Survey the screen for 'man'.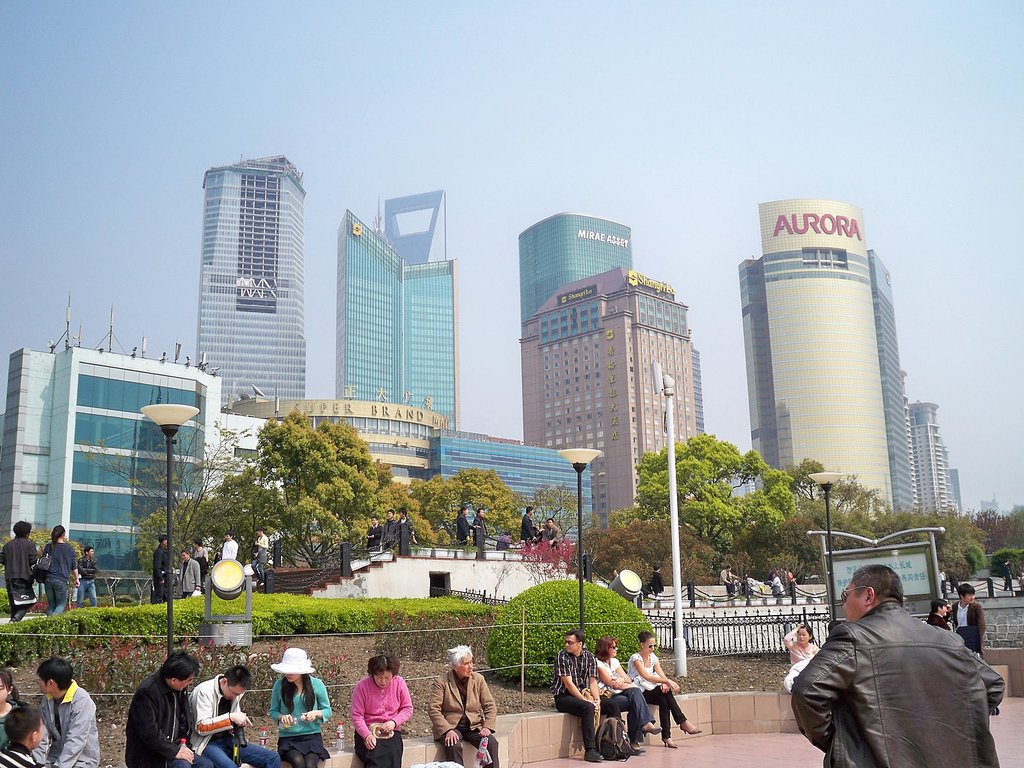
Survey found: Rect(552, 632, 600, 759).
